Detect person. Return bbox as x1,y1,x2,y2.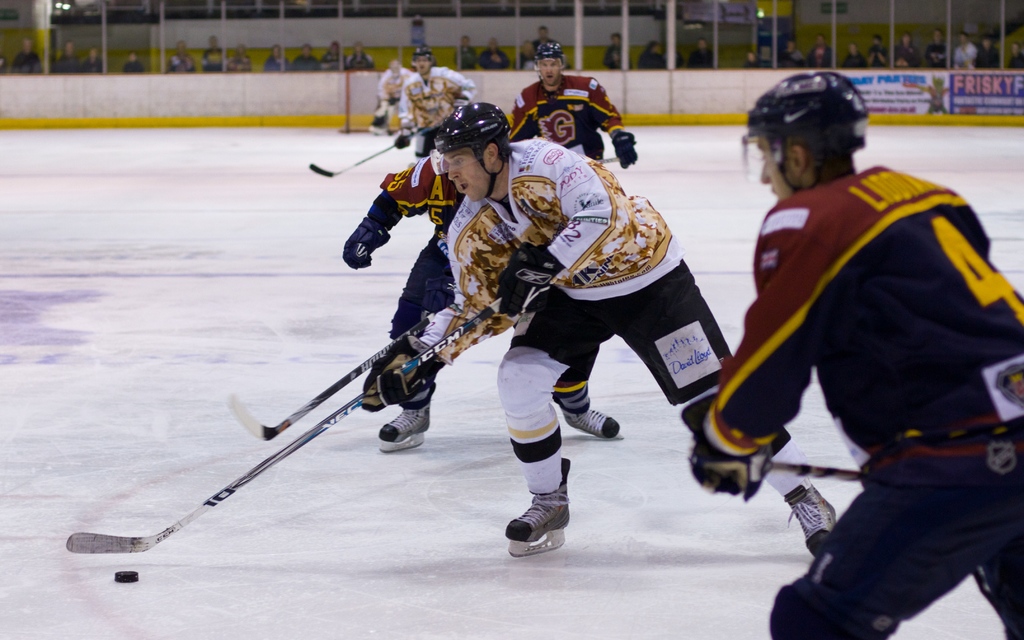
383,45,484,163.
